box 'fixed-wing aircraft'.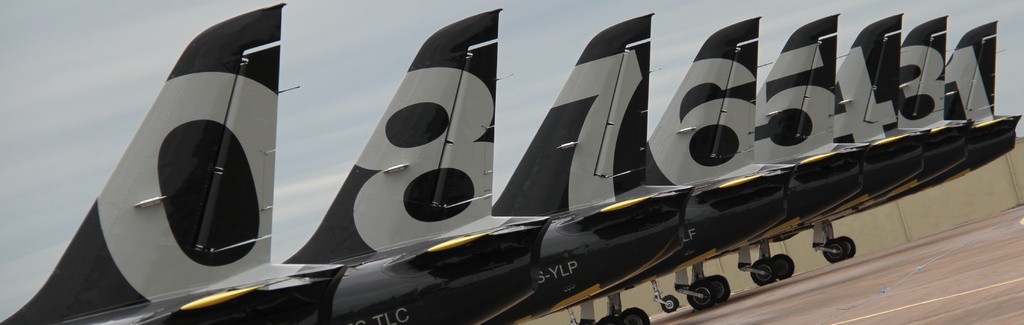
{"left": 756, "top": 12, "right": 870, "bottom": 276}.
